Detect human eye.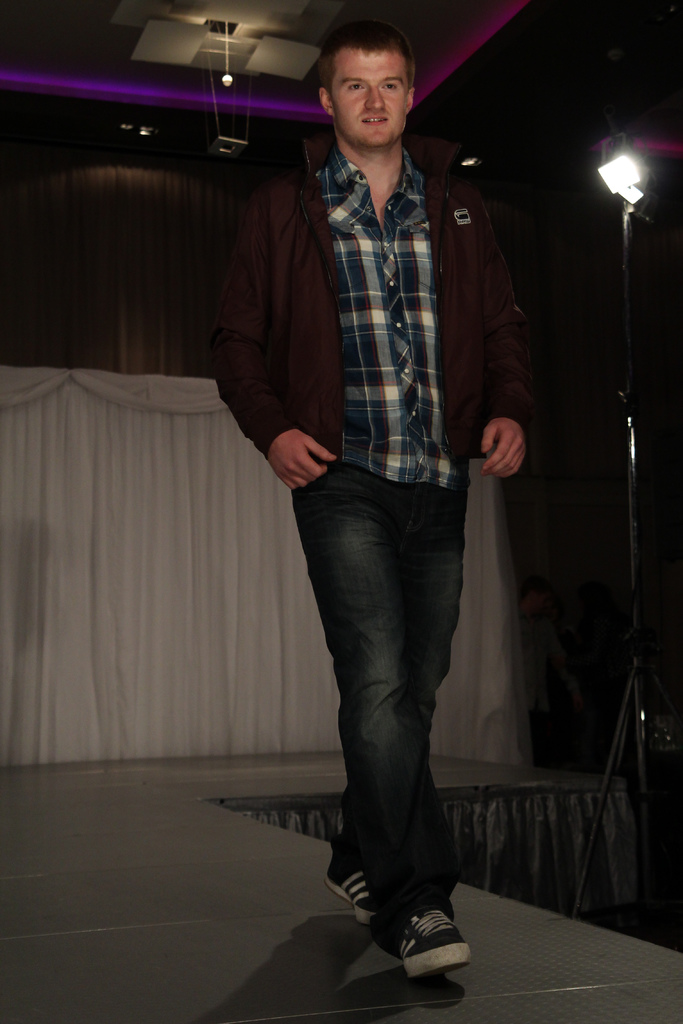
Detected at select_region(345, 81, 368, 93).
